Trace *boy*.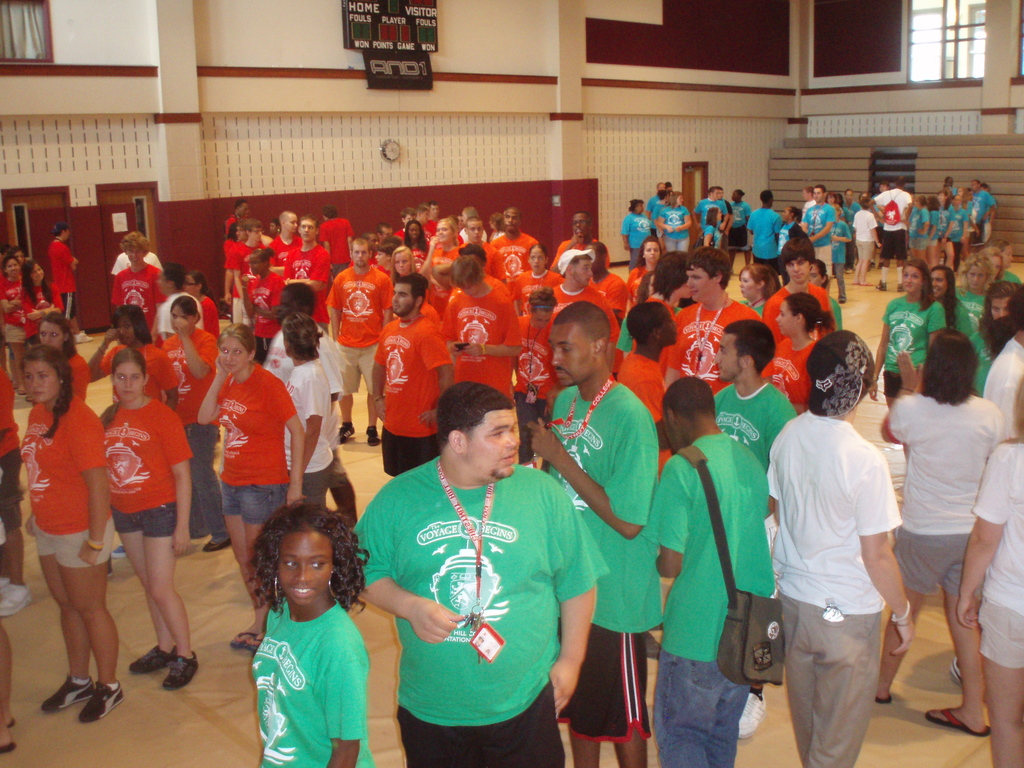
Traced to pyautogui.locateOnScreen(490, 208, 542, 264).
